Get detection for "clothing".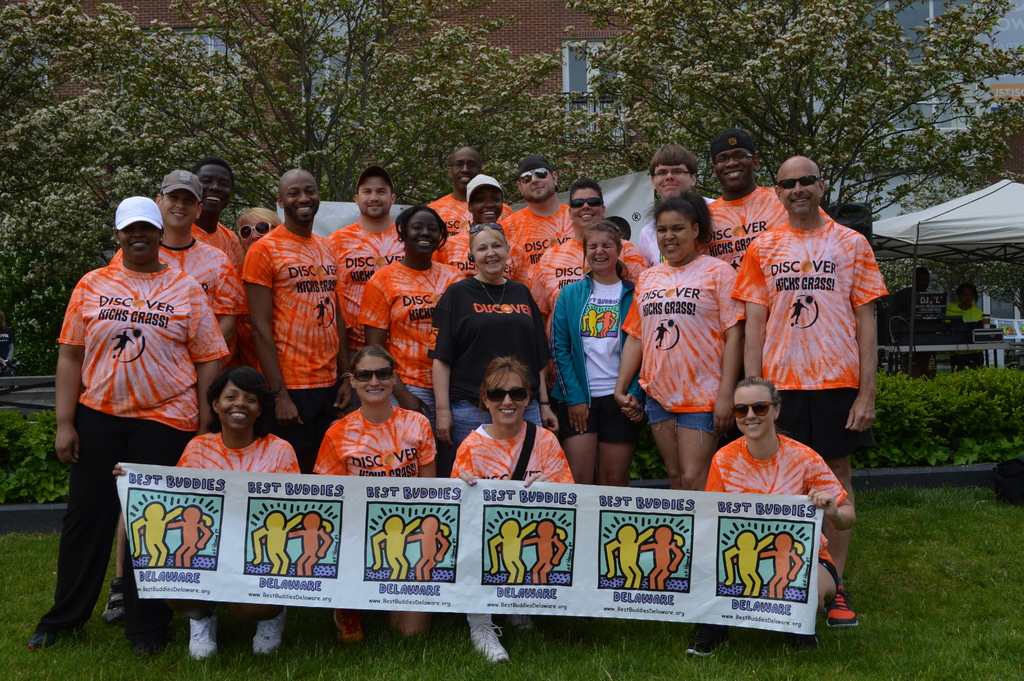
Detection: BBox(614, 249, 748, 438).
